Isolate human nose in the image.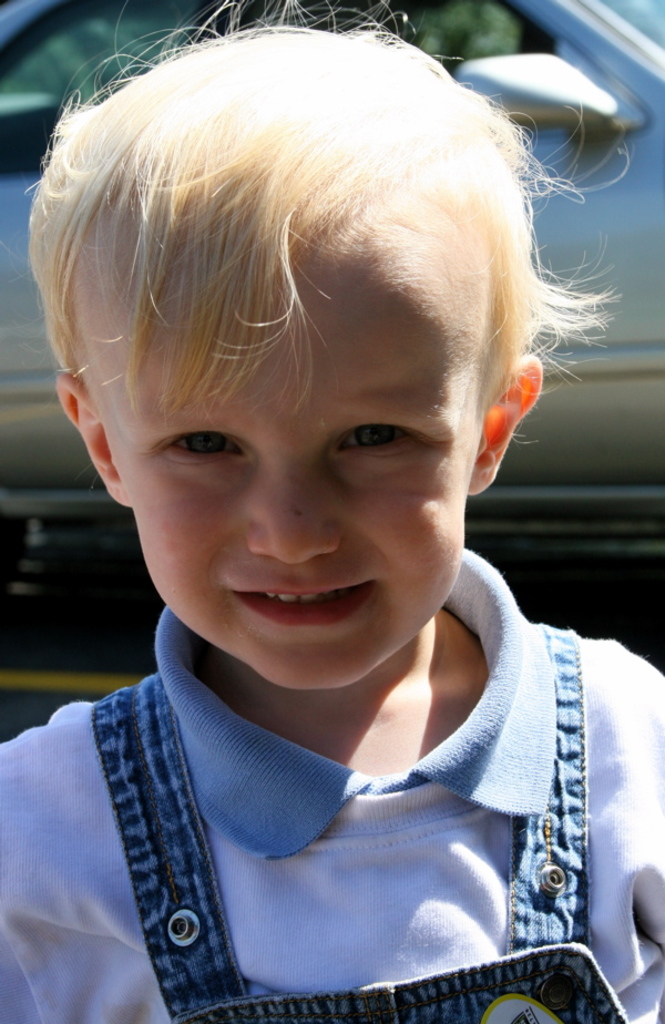
Isolated region: 253 475 329 560.
